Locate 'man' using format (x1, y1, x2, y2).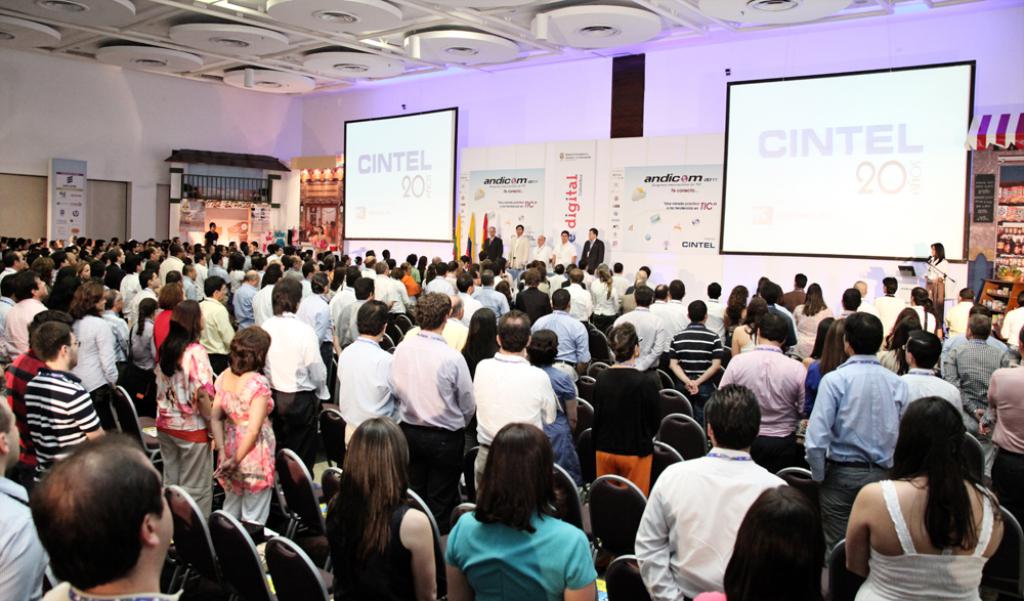
(632, 385, 793, 600).
